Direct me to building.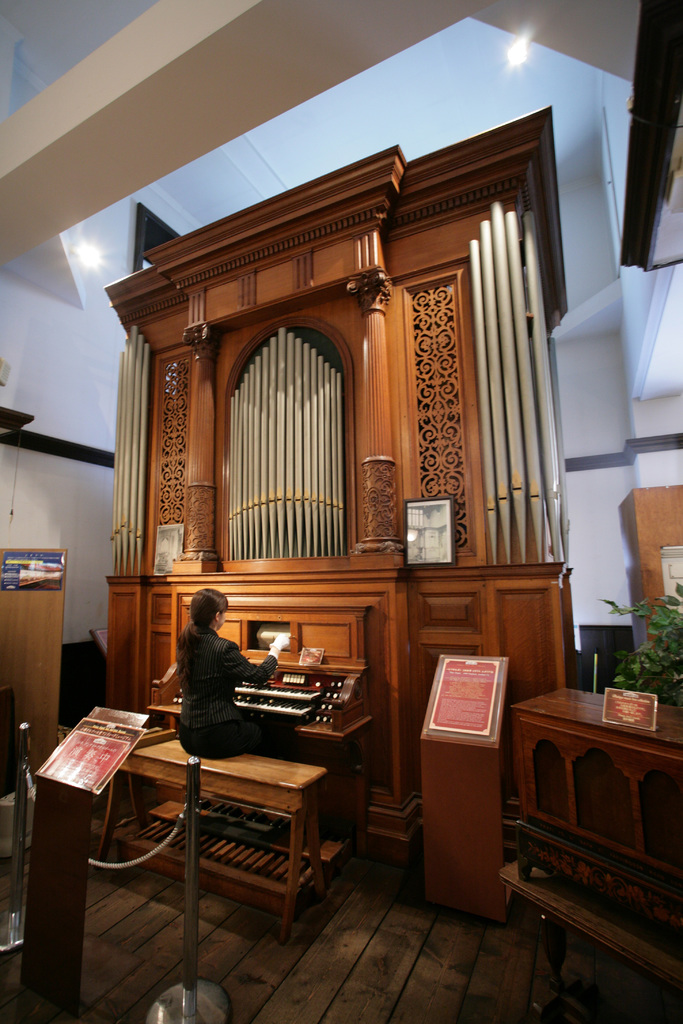
Direction: pyautogui.locateOnScreen(0, 0, 682, 1023).
